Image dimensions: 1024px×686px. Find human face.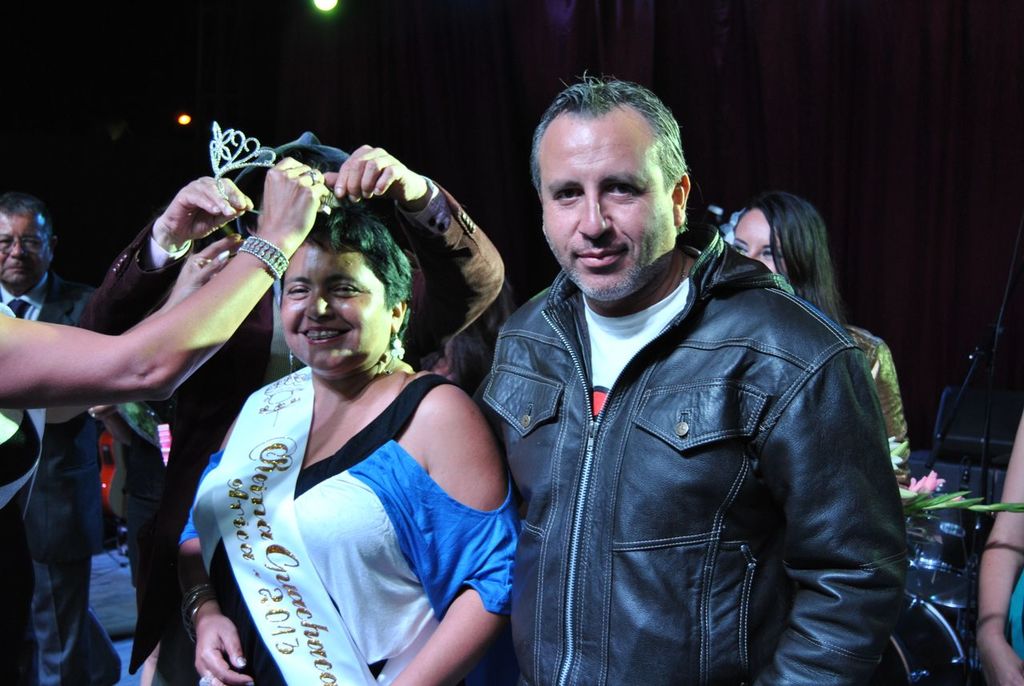
[735,209,786,274].
